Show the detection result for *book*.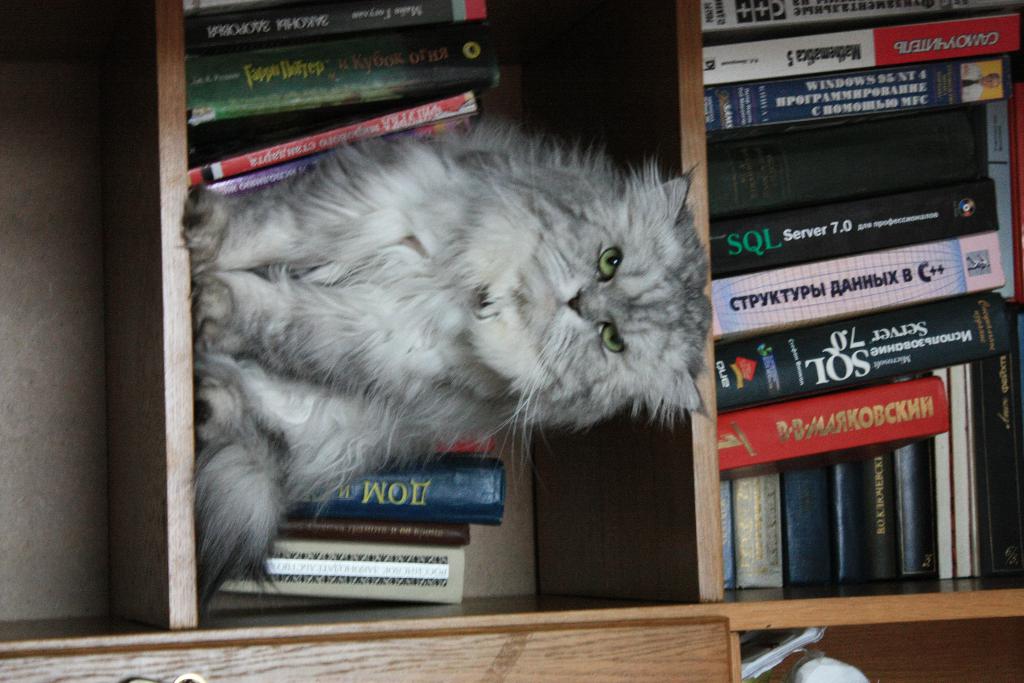
<region>707, 374, 950, 478</region>.
